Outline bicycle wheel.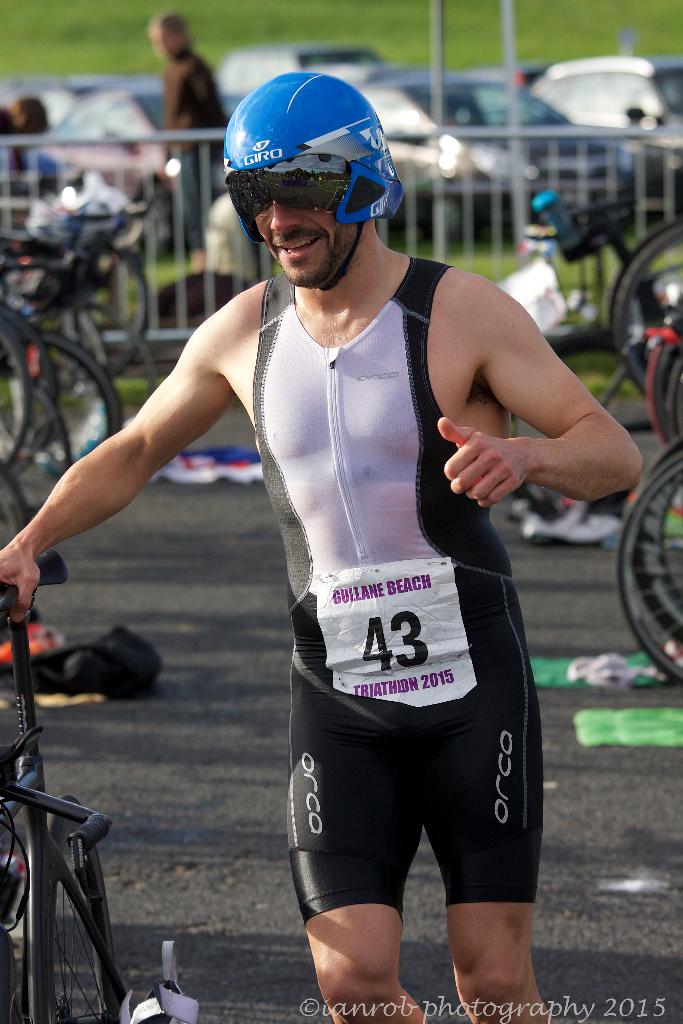
Outline: (left=31, top=797, right=117, bottom=1023).
